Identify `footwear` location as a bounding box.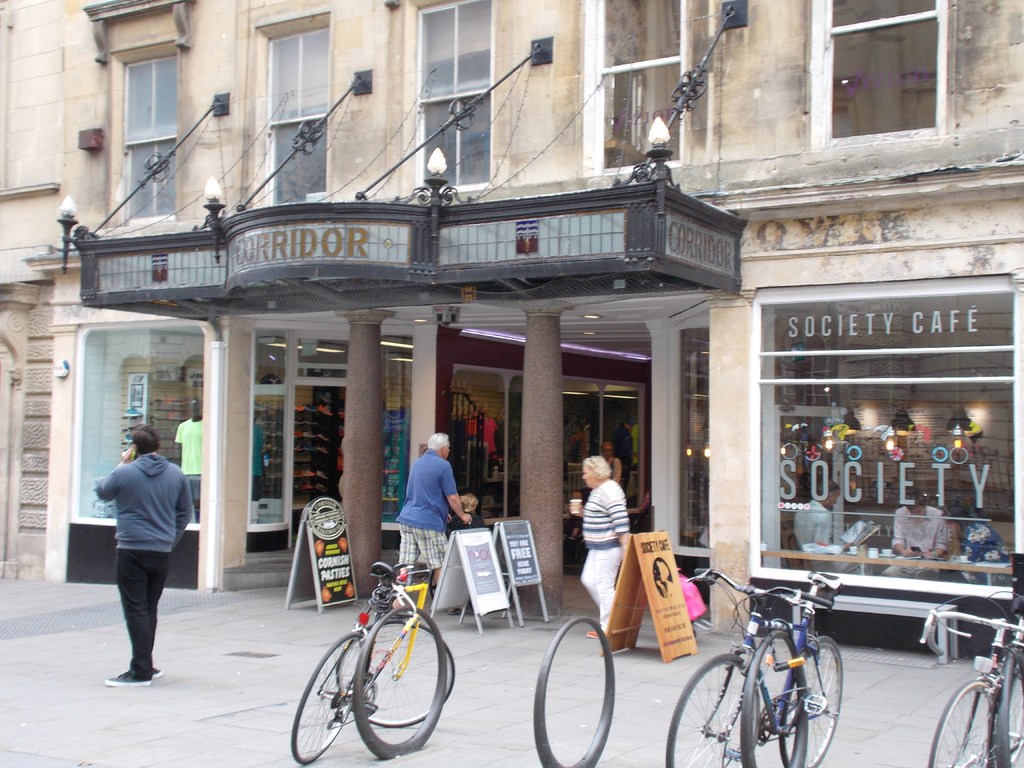
[304, 402, 317, 411].
